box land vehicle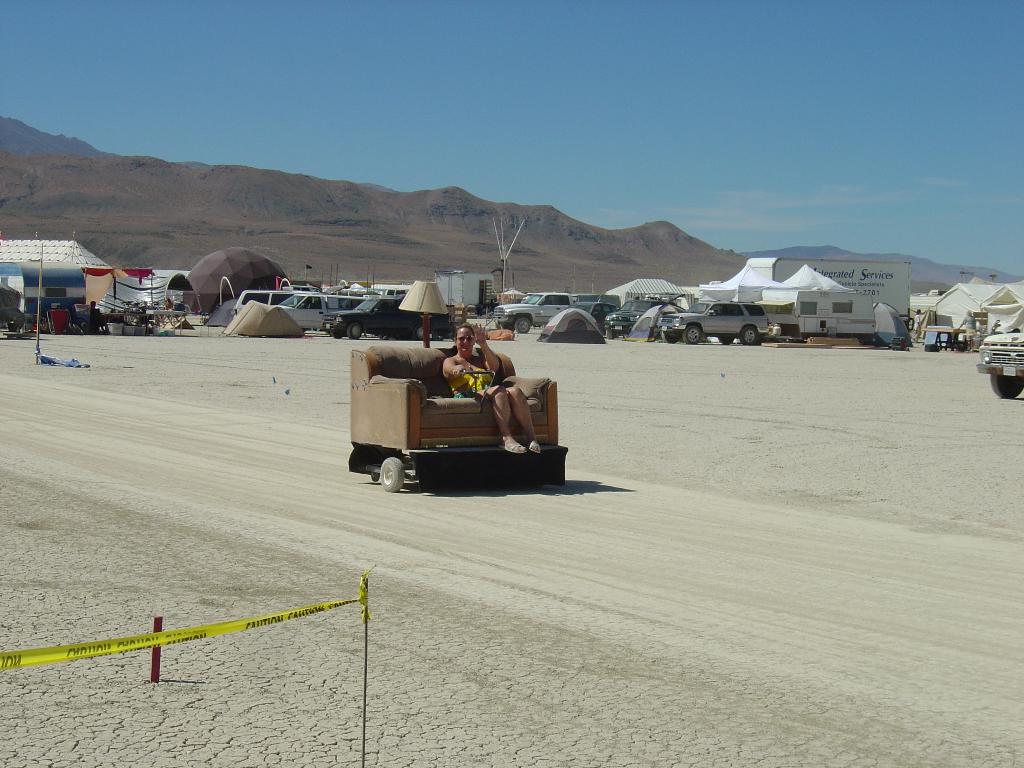
<region>329, 300, 445, 337</region>
